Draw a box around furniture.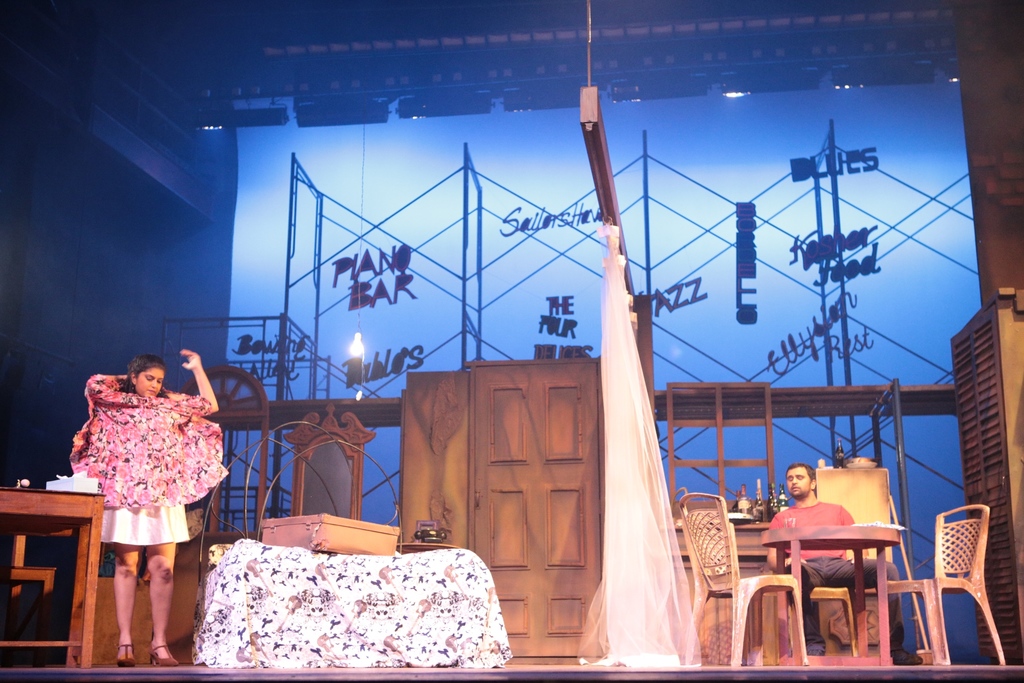
x1=952, y1=289, x2=1023, y2=663.
